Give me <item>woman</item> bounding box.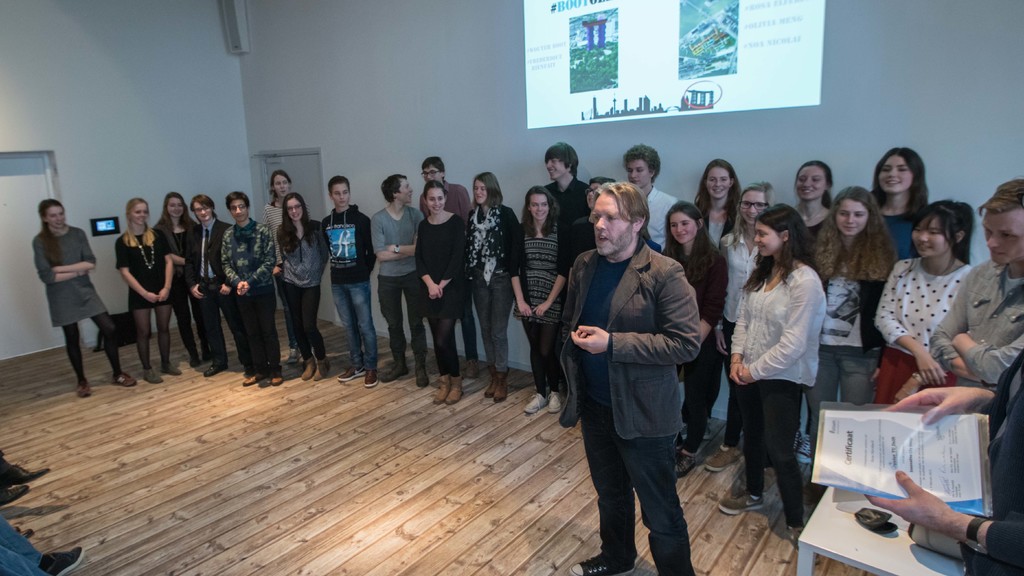
404, 187, 472, 409.
